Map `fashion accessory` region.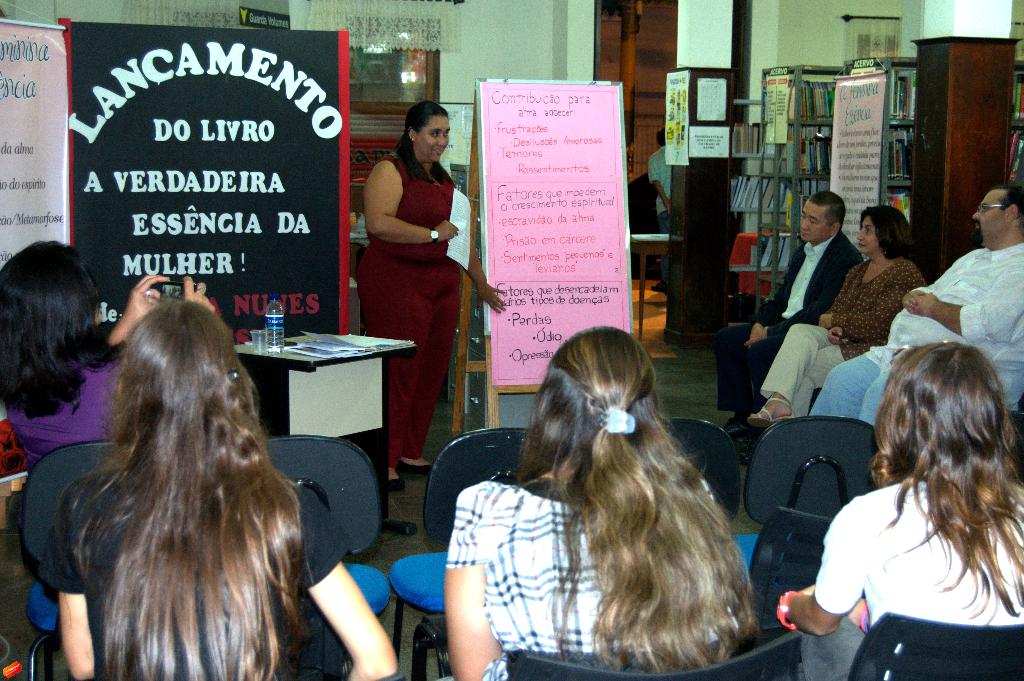
Mapped to pyautogui.locateOnScreen(745, 453, 849, 593).
